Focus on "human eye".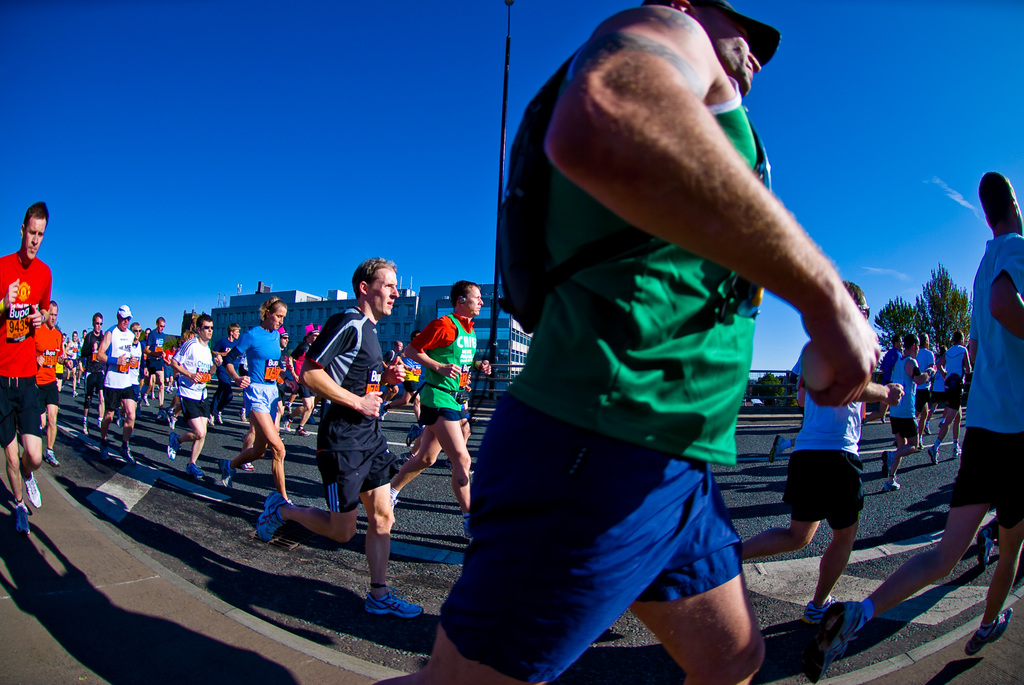
Focused at <box>25,227,38,239</box>.
